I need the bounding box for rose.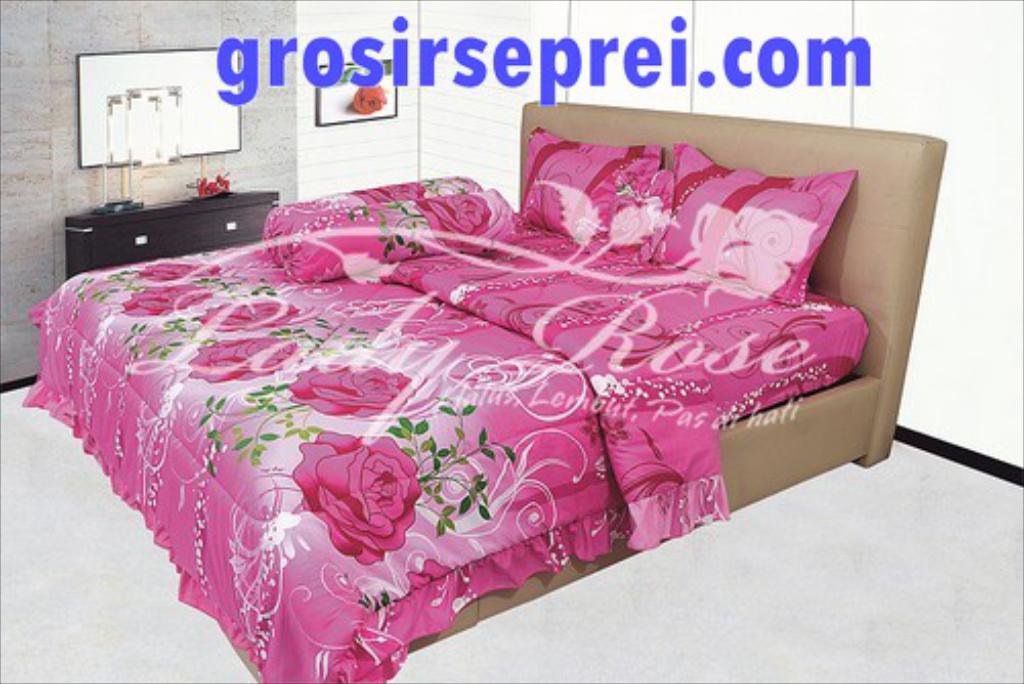
Here it is: 199, 297, 297, 332.
